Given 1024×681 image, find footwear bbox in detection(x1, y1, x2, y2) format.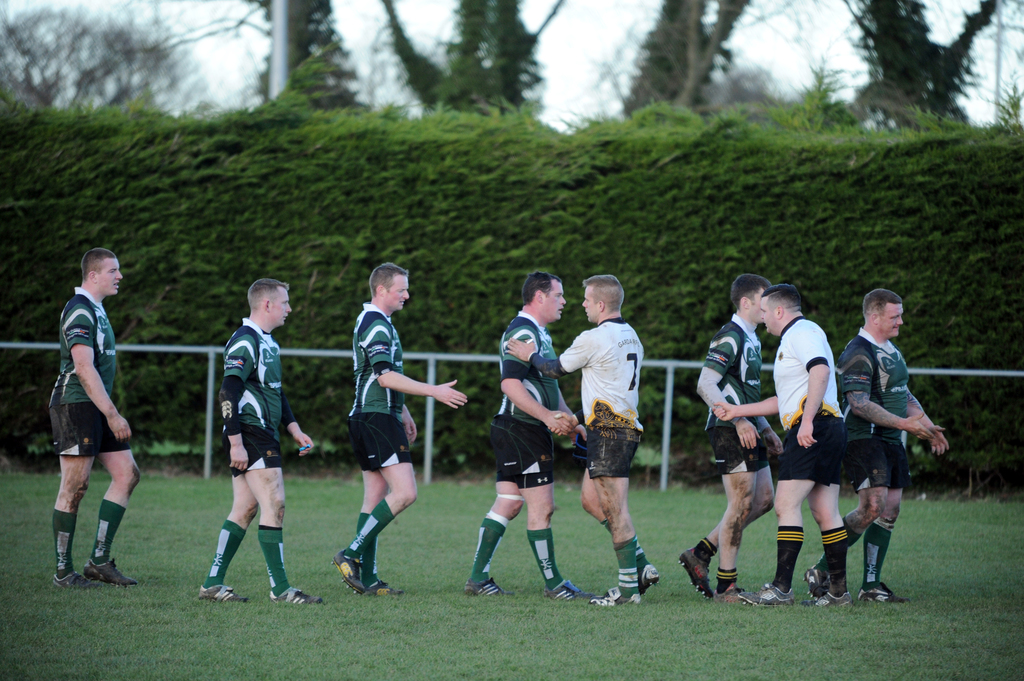
detection(46, 572, 88, 591).
